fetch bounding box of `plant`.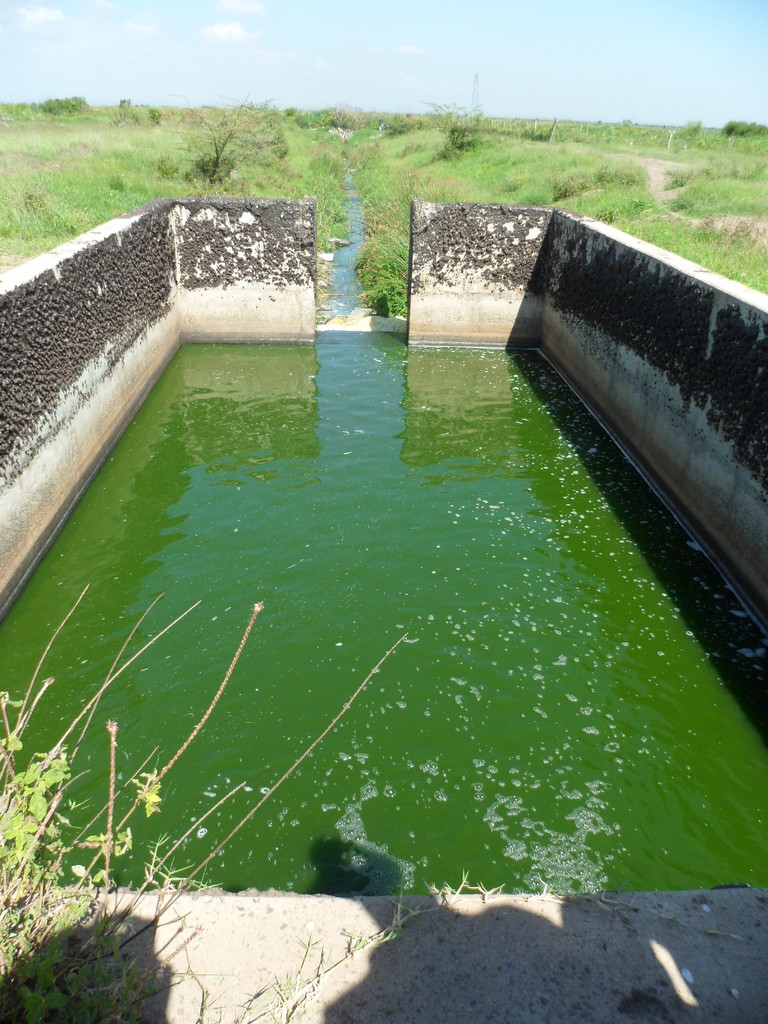
Bbox: box(0, 601, 403, 1019).
